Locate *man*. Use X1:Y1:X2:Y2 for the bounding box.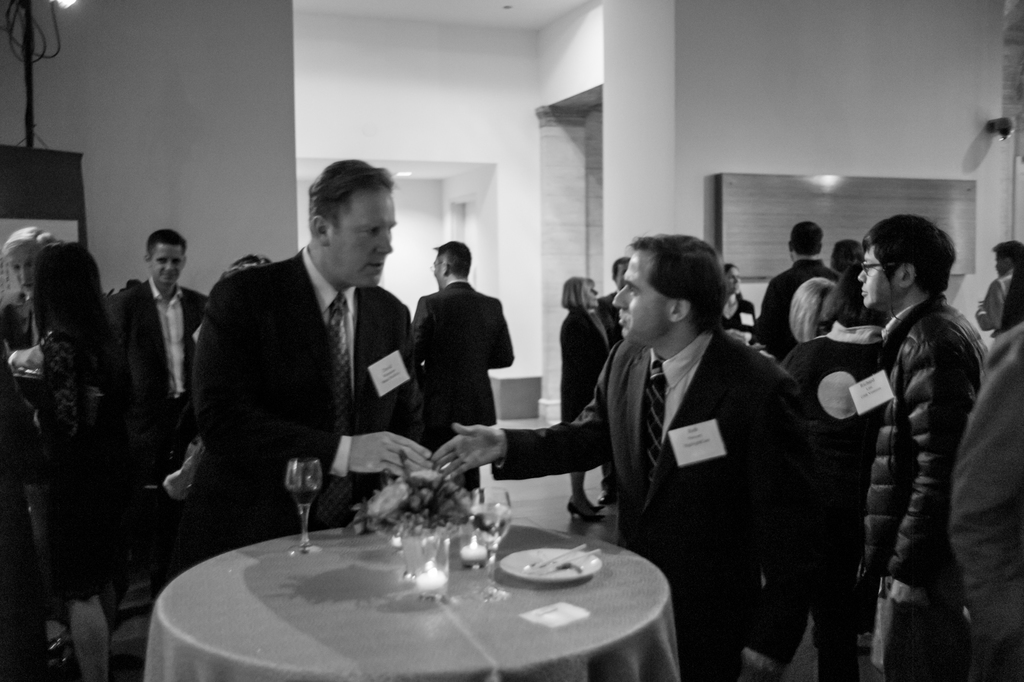
199:156:433:554.
